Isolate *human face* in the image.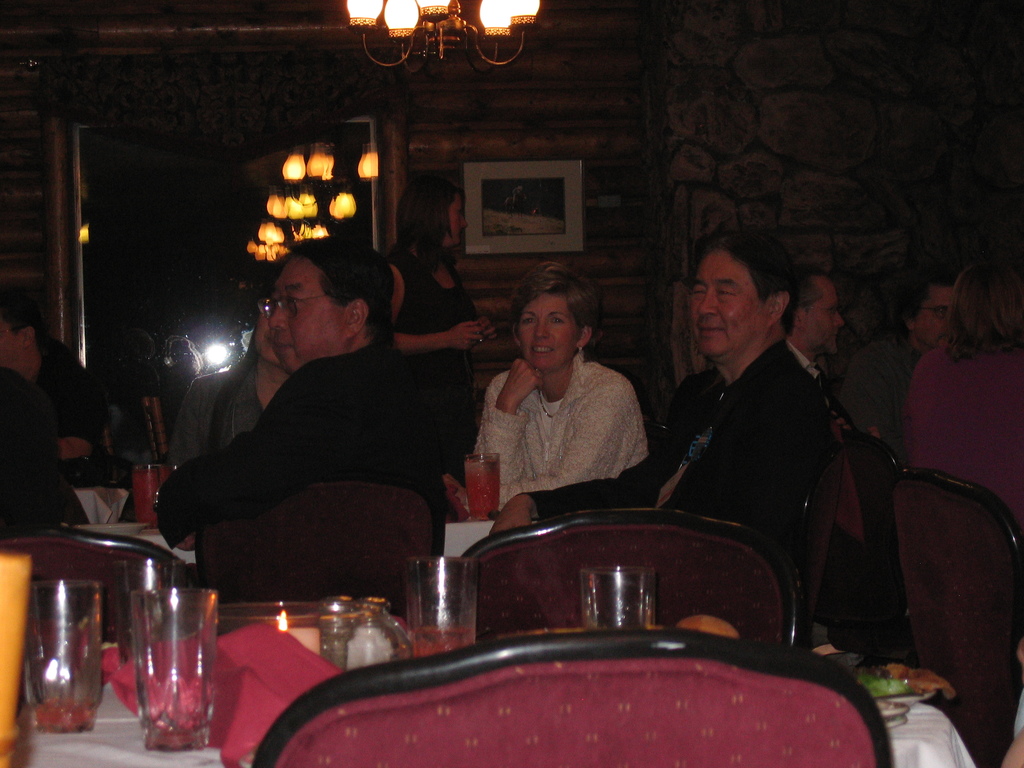
Isolated region: [270, 254, 344, 371].
